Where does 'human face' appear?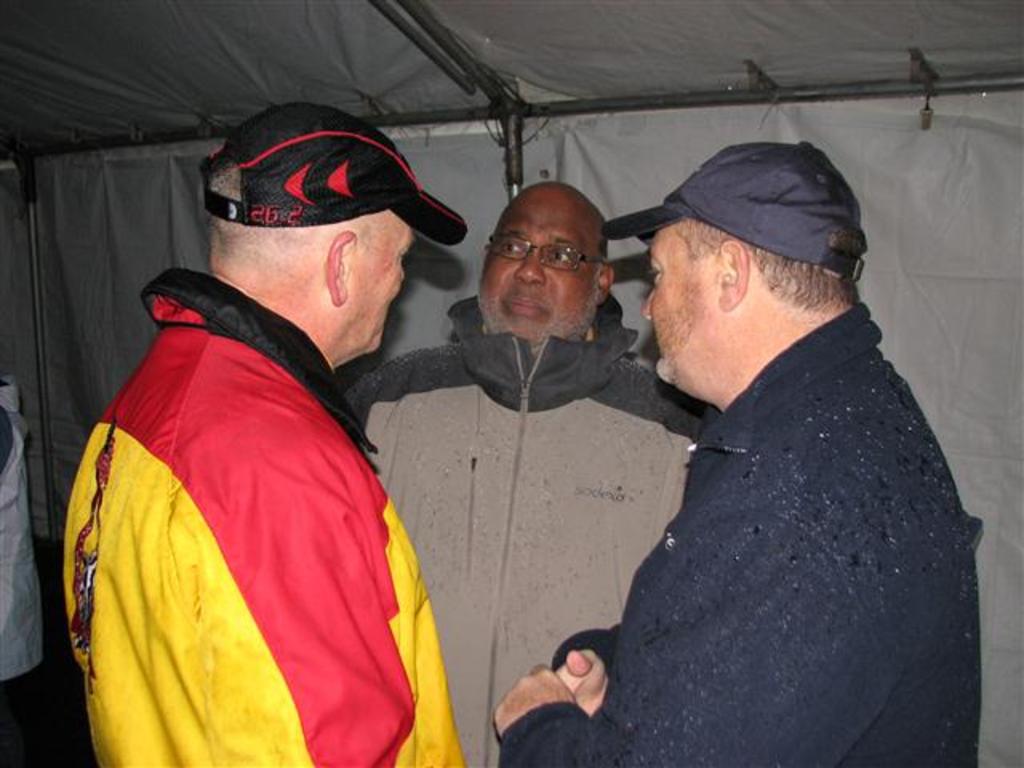
Appears at bbox(475, 198, 595, 347).
